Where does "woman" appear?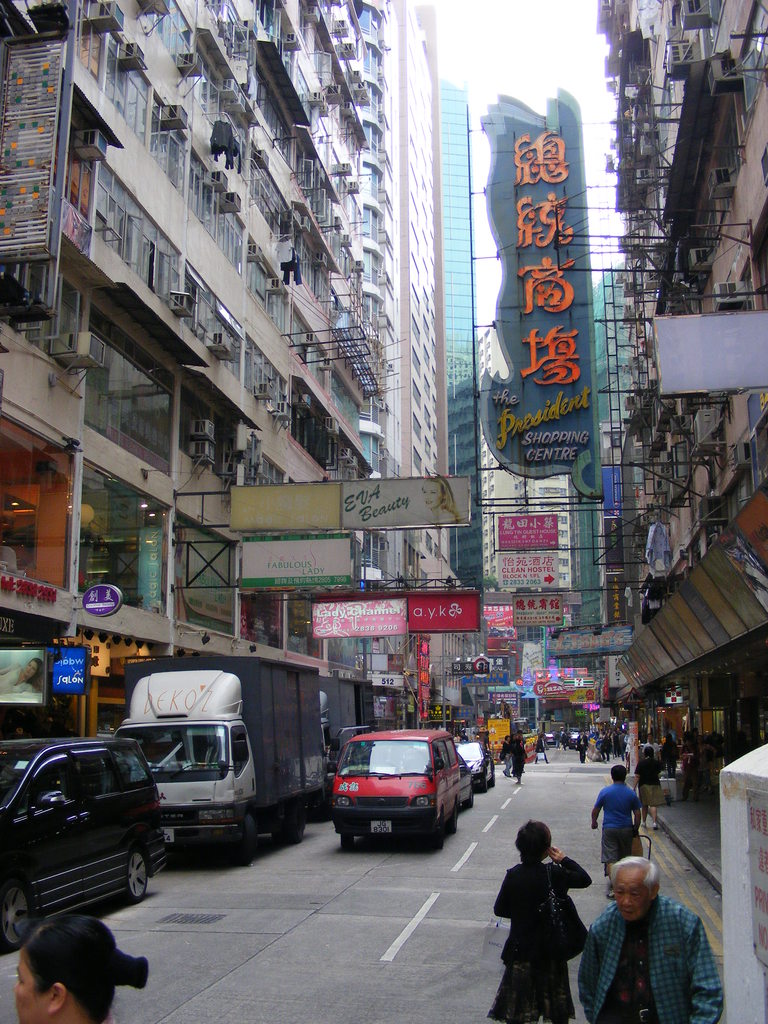
Appears at 8:912:148:1023.
